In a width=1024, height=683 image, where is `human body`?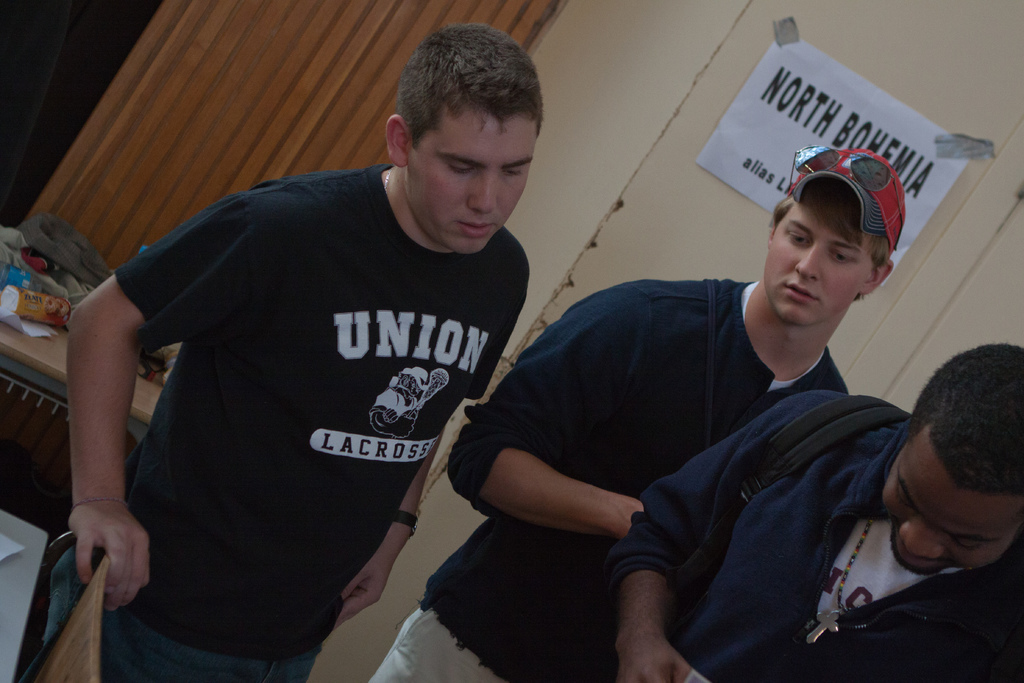
539 339 1022 682.
